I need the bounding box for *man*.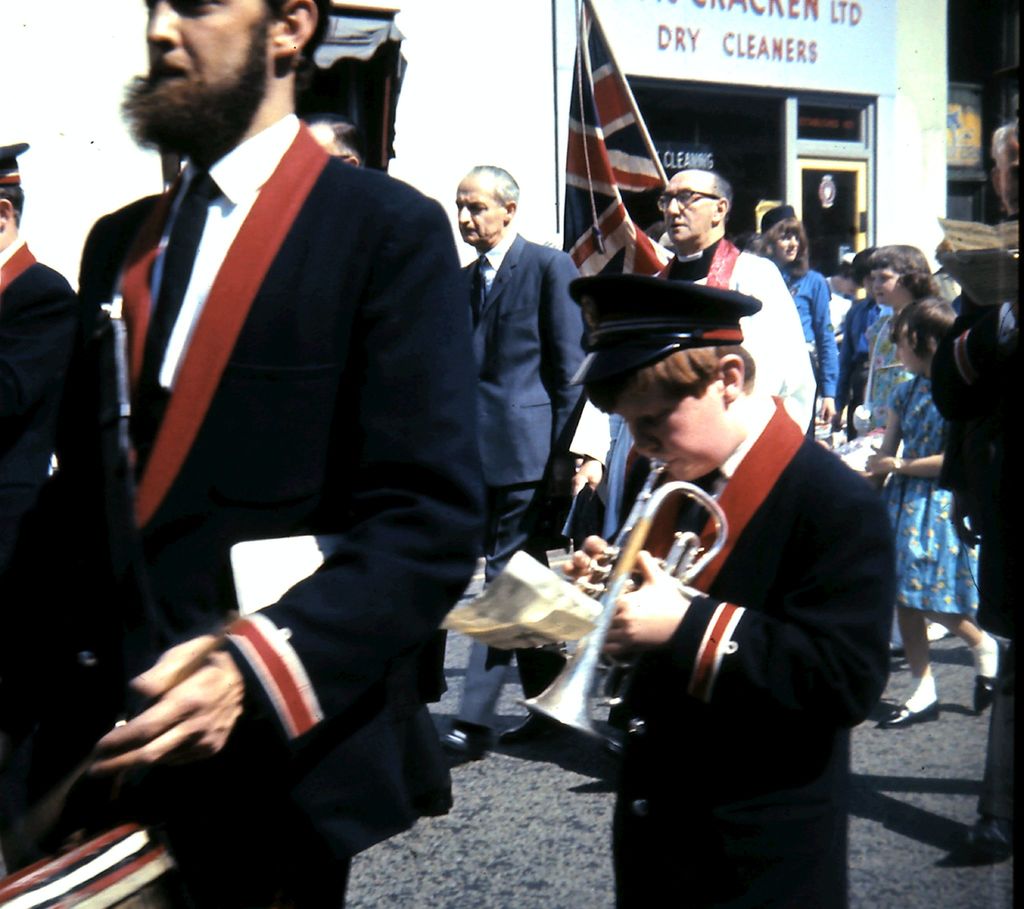
Here it is: box(0, 133, 134, 893).
